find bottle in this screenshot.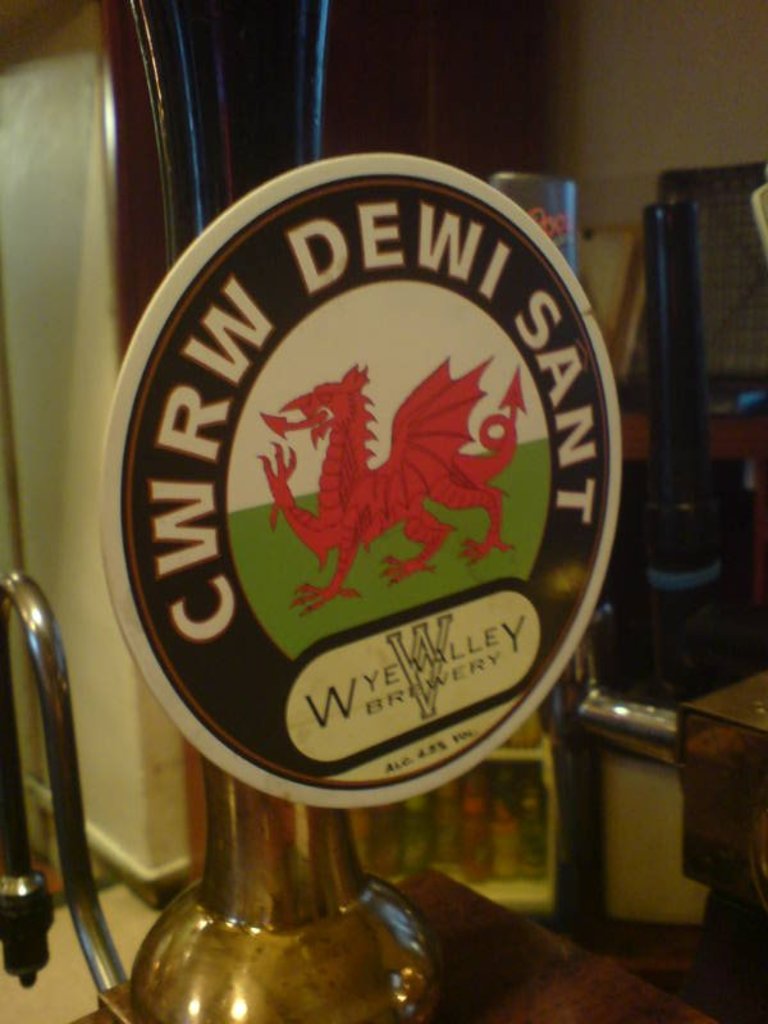
The bounding box for bottle is 456 771 492 886.
